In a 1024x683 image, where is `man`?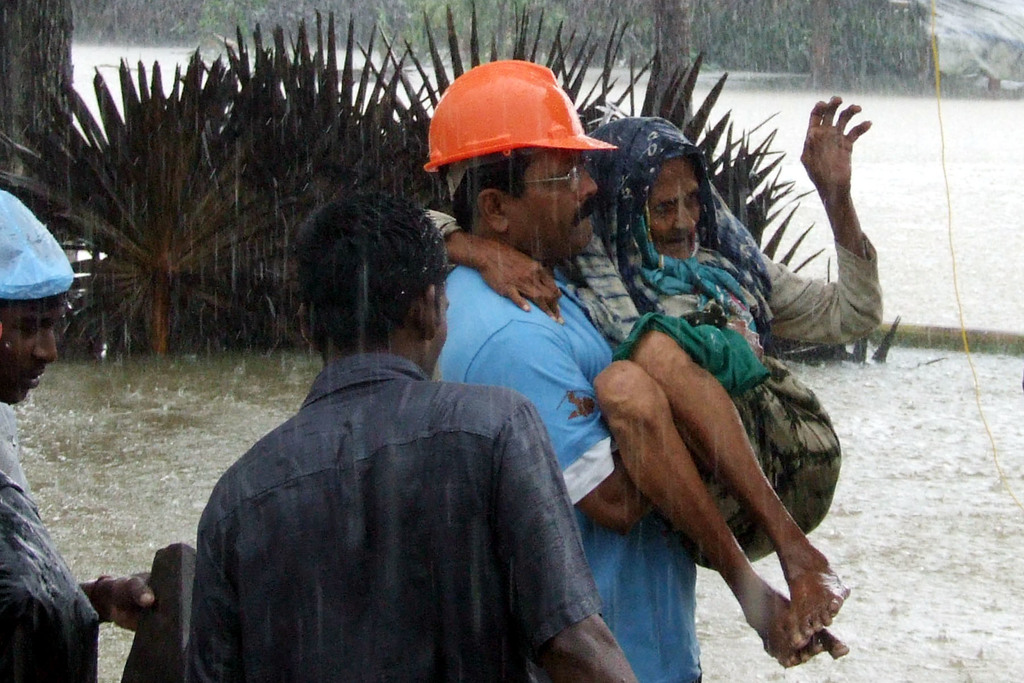
[x1=435, y1=56, x2=700, y2=682].
